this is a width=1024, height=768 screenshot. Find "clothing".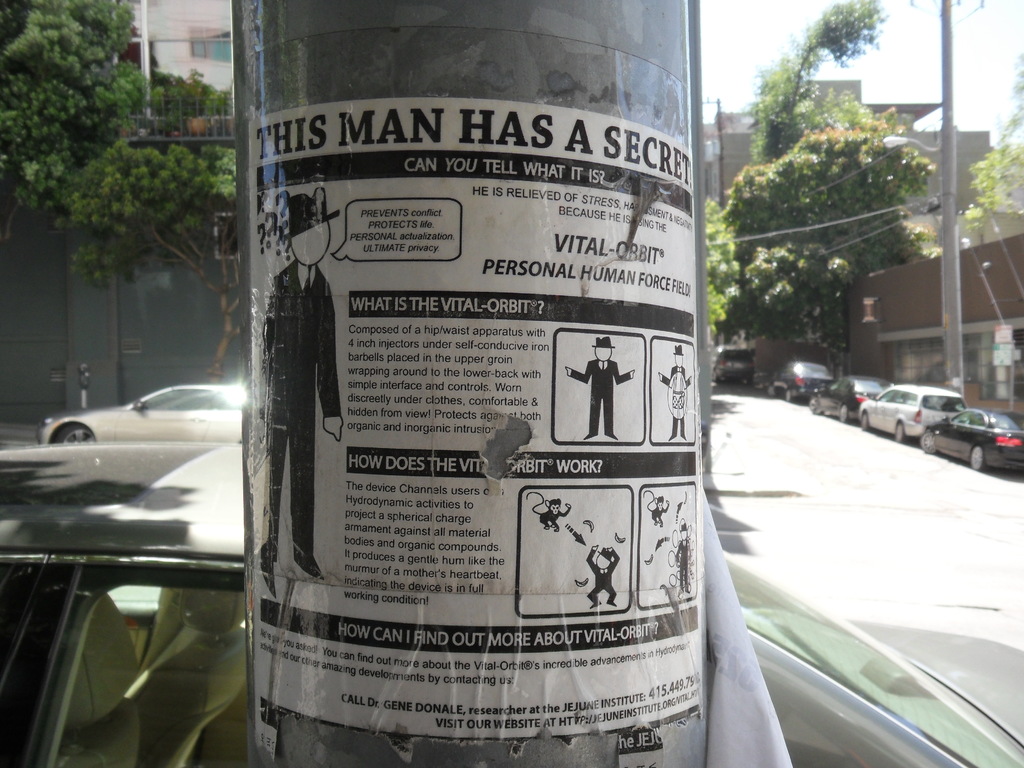
Bounding box: bbox(569, 362, 637, 433).
